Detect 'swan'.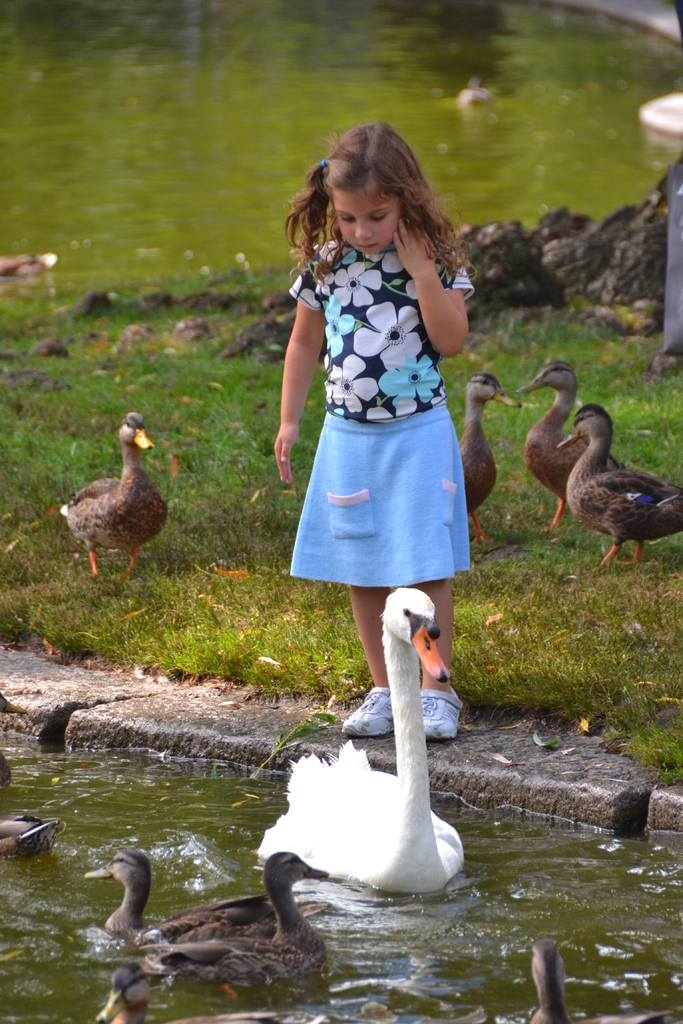
Detected at 87/966/329/1023.
